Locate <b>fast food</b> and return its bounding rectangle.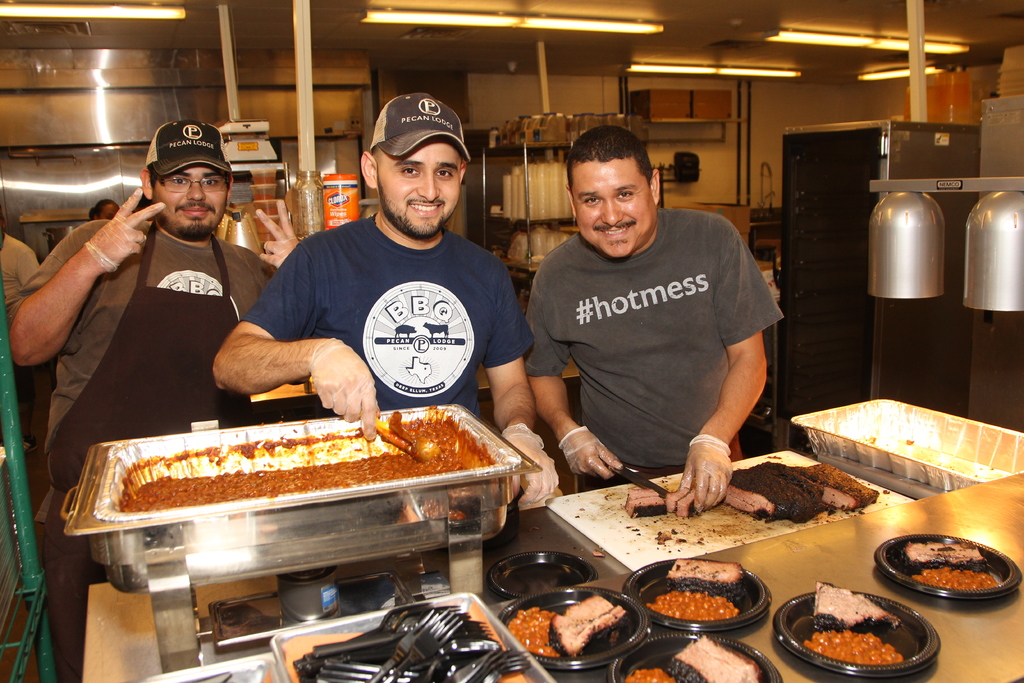
[550, 597, 625, 654].
